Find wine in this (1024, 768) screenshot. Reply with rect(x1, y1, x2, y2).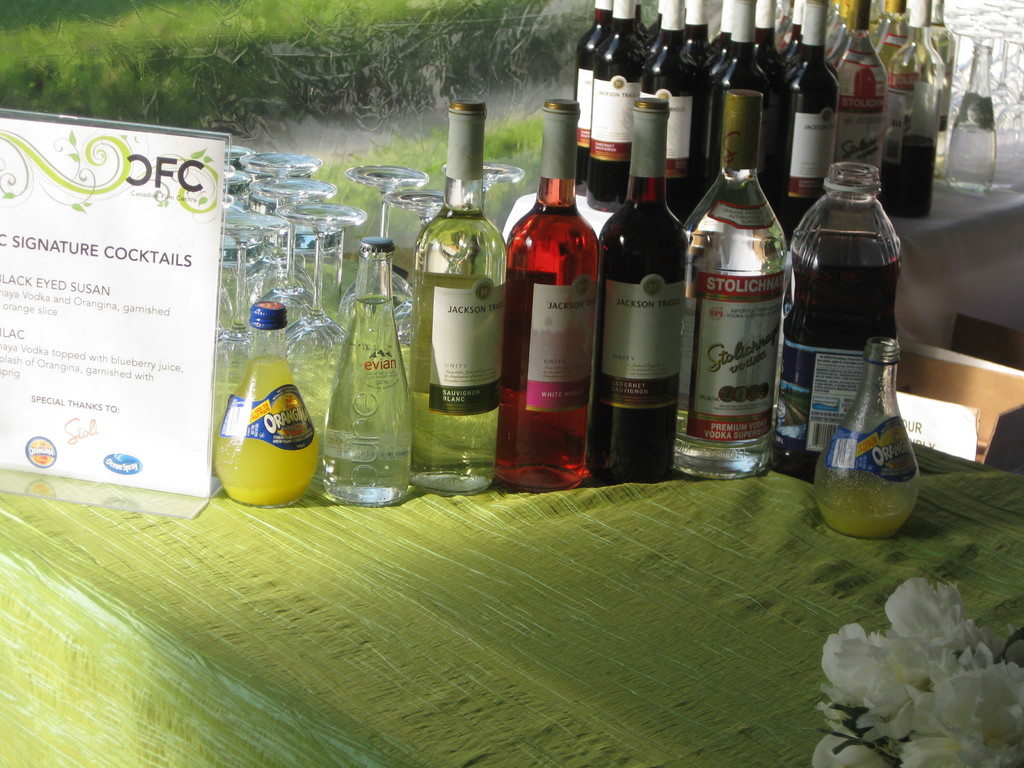
rect(668, 87, 790, 479).
